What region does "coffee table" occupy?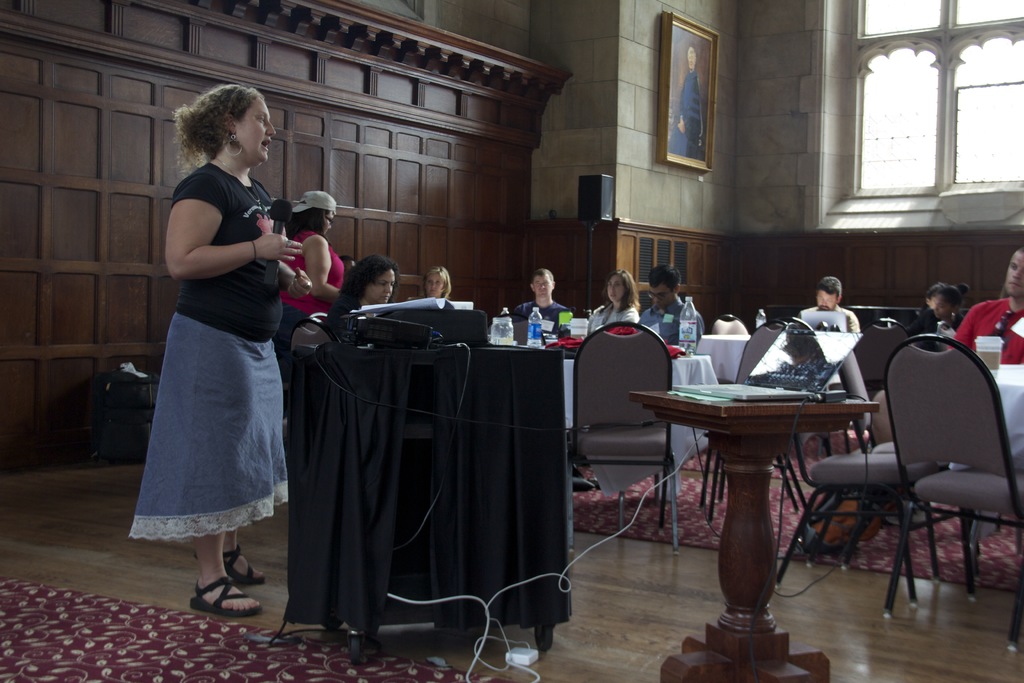
(left=641, top=371, right=892, bottom=648).
